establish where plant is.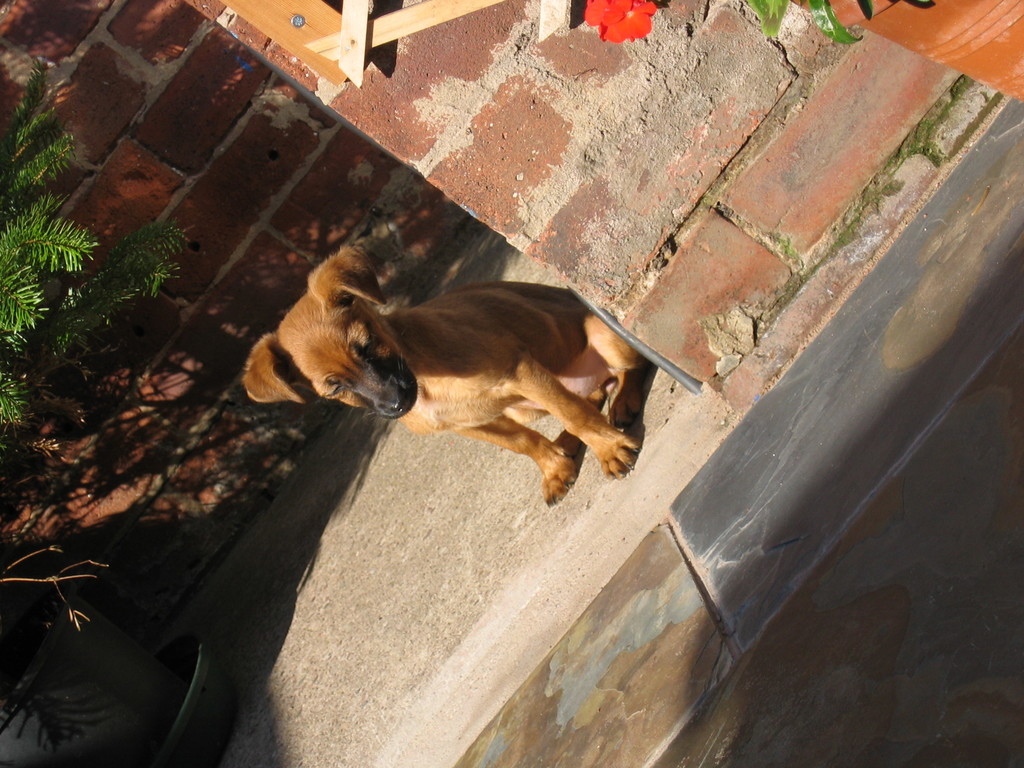
Established at detection(1, 58, 189, 744).
